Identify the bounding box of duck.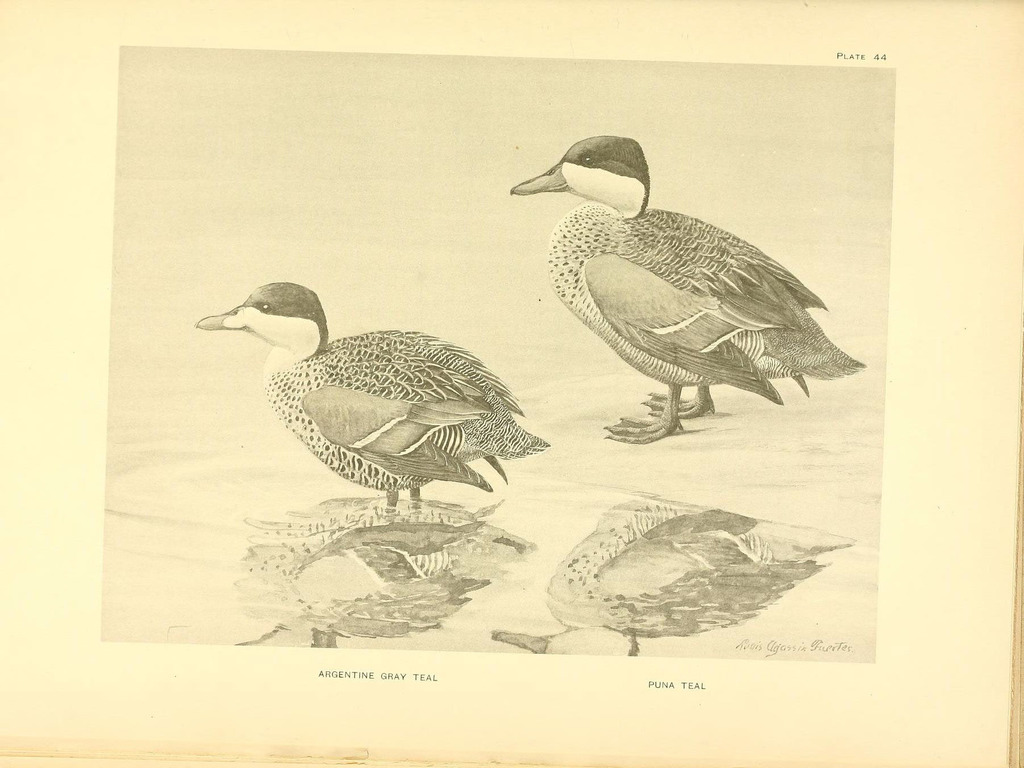
rect(497, 129, 867, 463).
